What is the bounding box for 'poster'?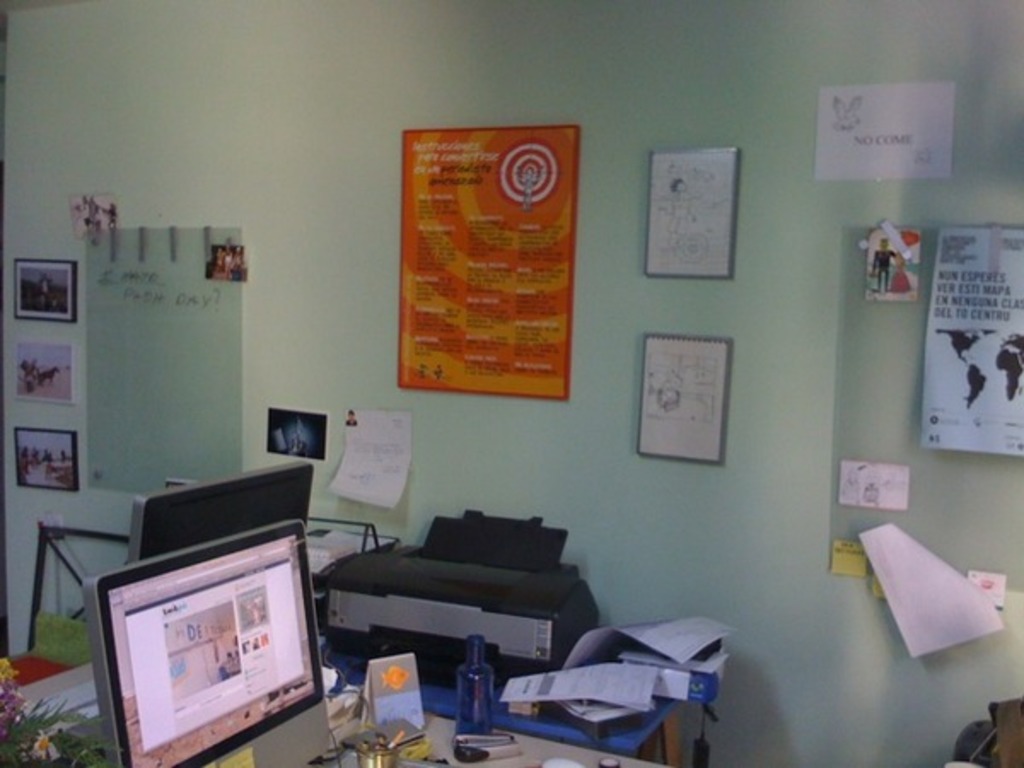
{"x1": 68, "y1": 195, "x2": 118, "y2": 237}.
